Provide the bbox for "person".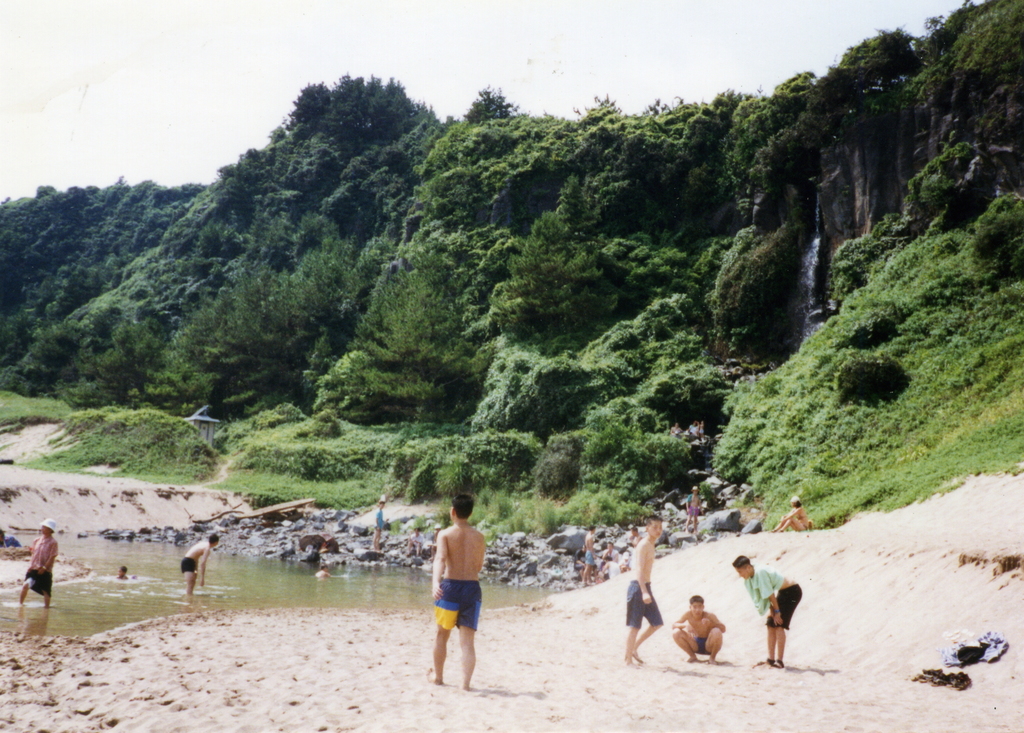
region(371, 498, 388, 550).
